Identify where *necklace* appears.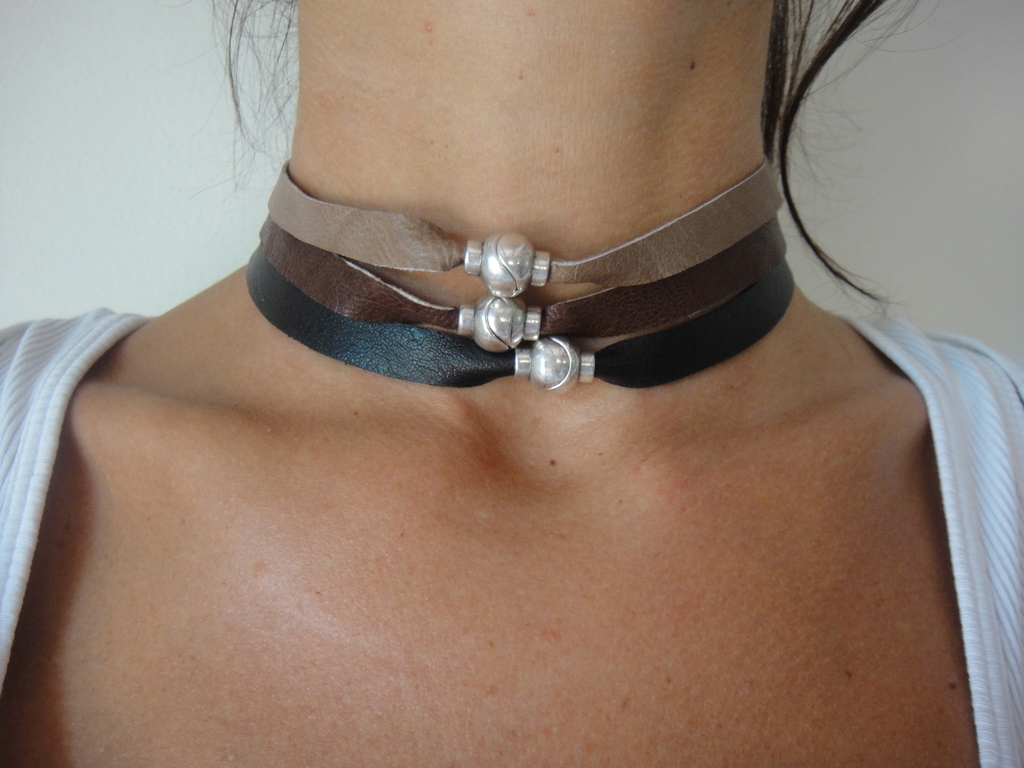
Appears at bbox=[243, 159, 788, 388].
